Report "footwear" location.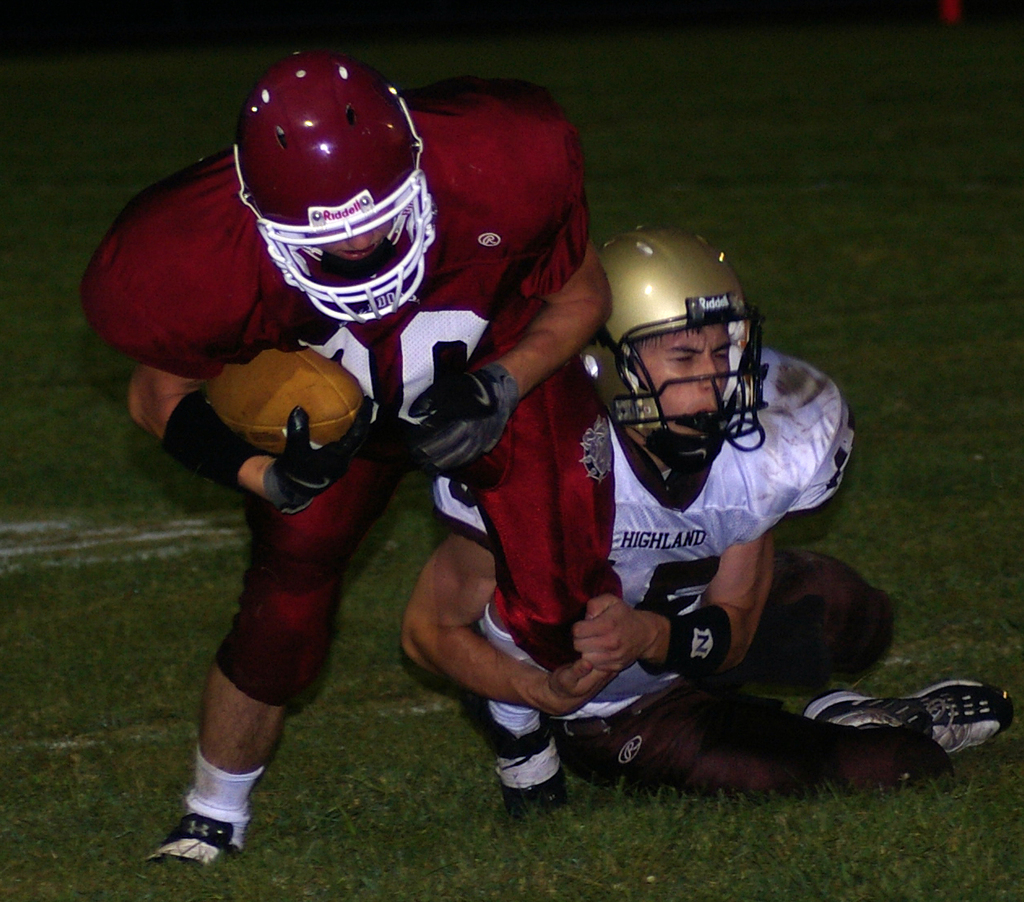
Report: locate(798, 675, 1018, 772).
